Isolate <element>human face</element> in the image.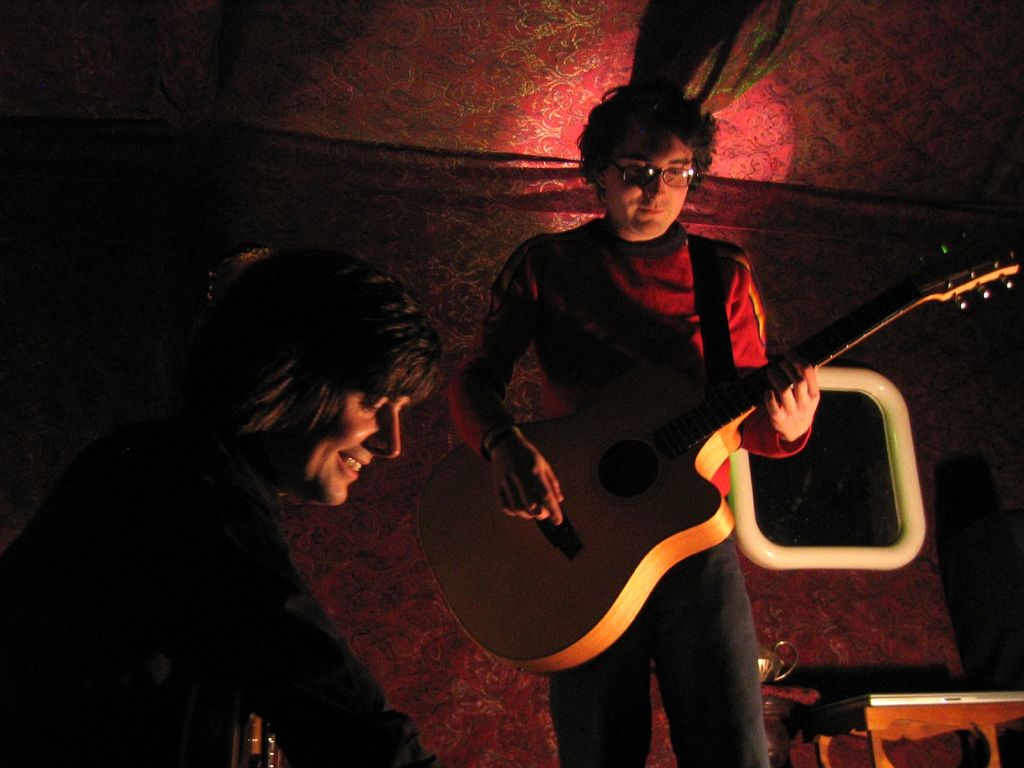
Isolated region: rect(605, 143, 701, 232).
